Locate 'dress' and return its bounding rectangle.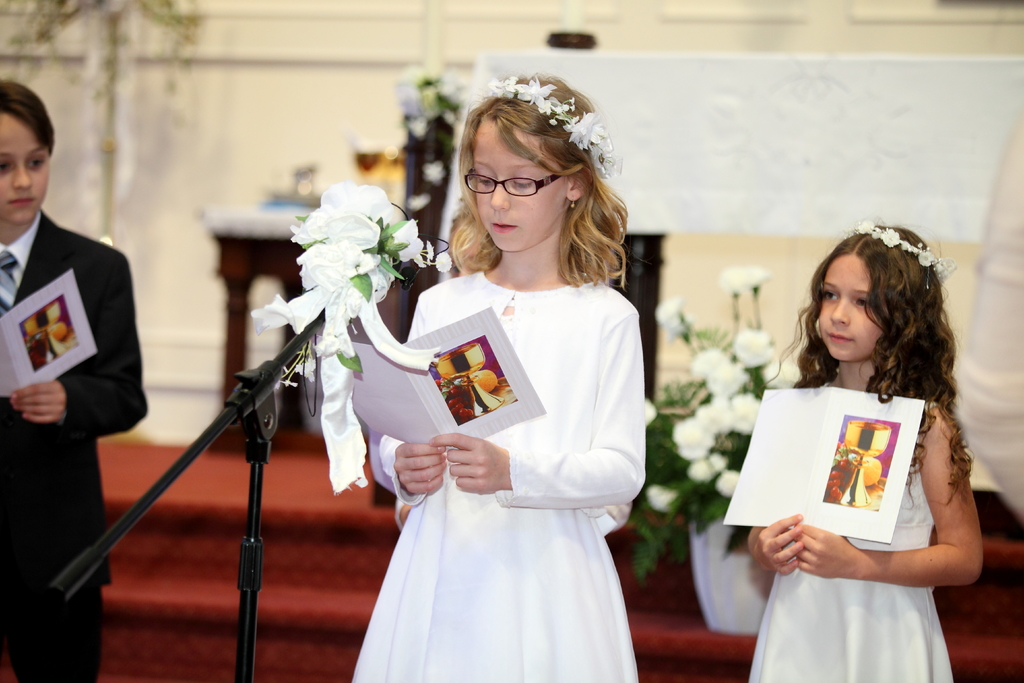
pyautogui.locateOnScreen(348, 270, 643, 682).
